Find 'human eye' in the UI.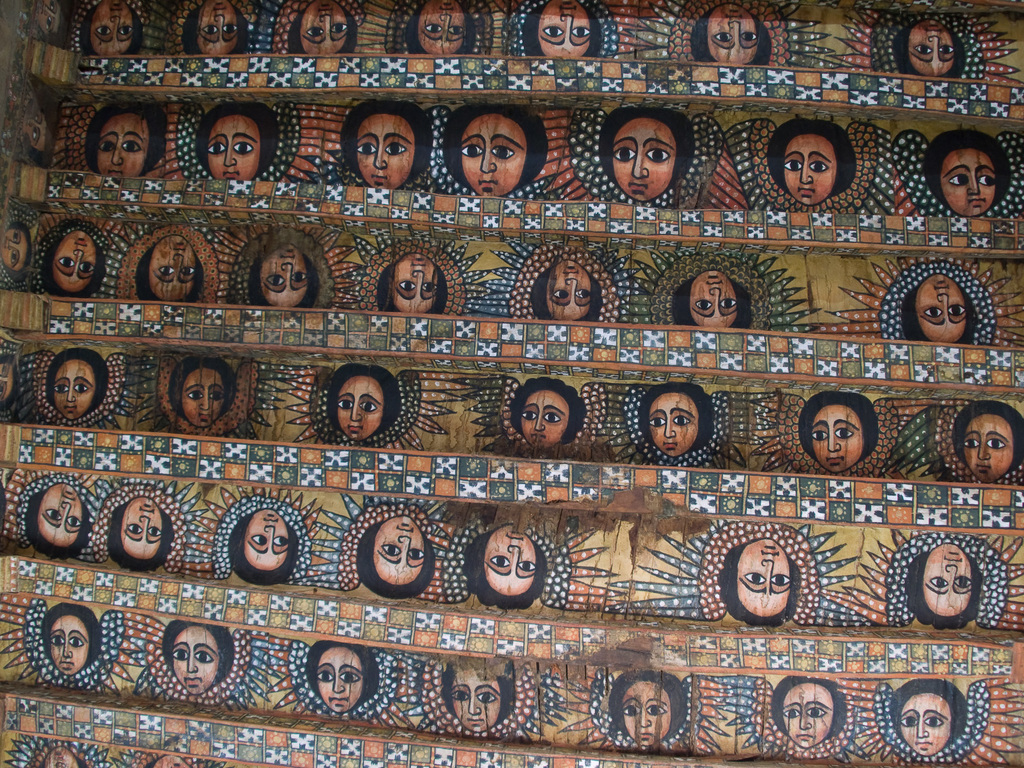
UI element at left=338, top=672, right=358, bottom=684.
